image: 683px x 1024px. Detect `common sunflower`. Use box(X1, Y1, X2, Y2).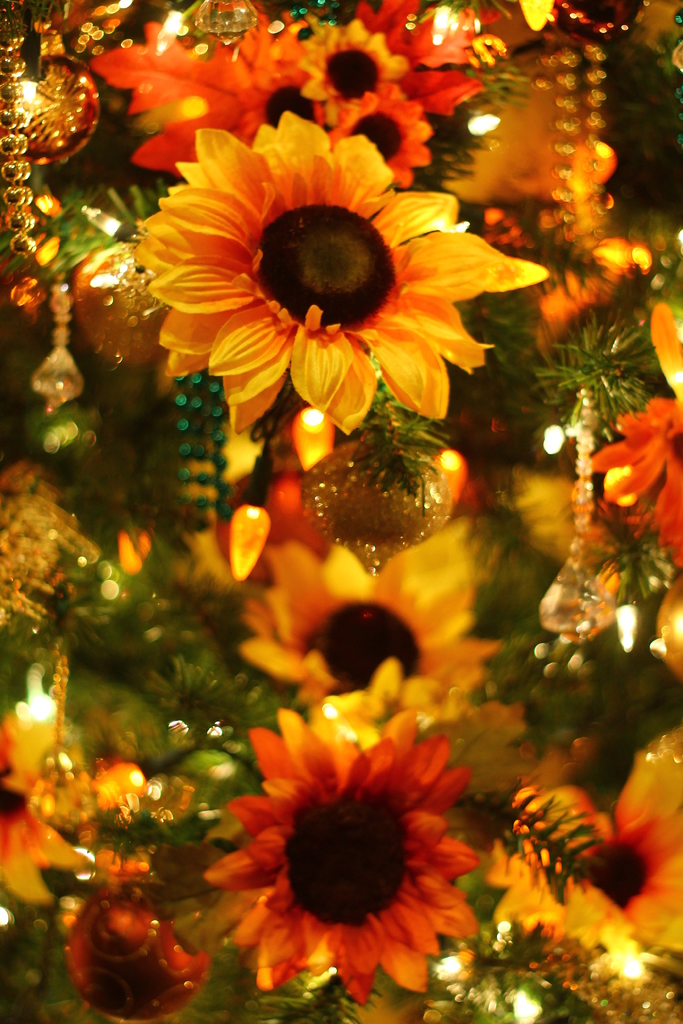
box(281, 529, 542, 715).
